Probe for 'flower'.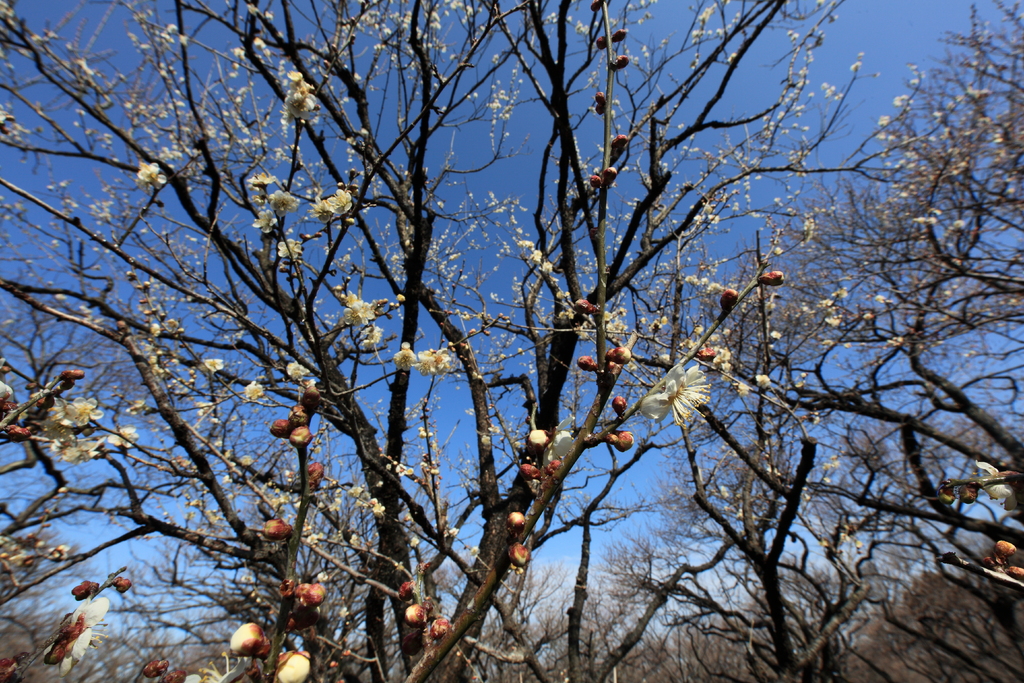
Probe result: Rect(137, 158, 172, 193).
